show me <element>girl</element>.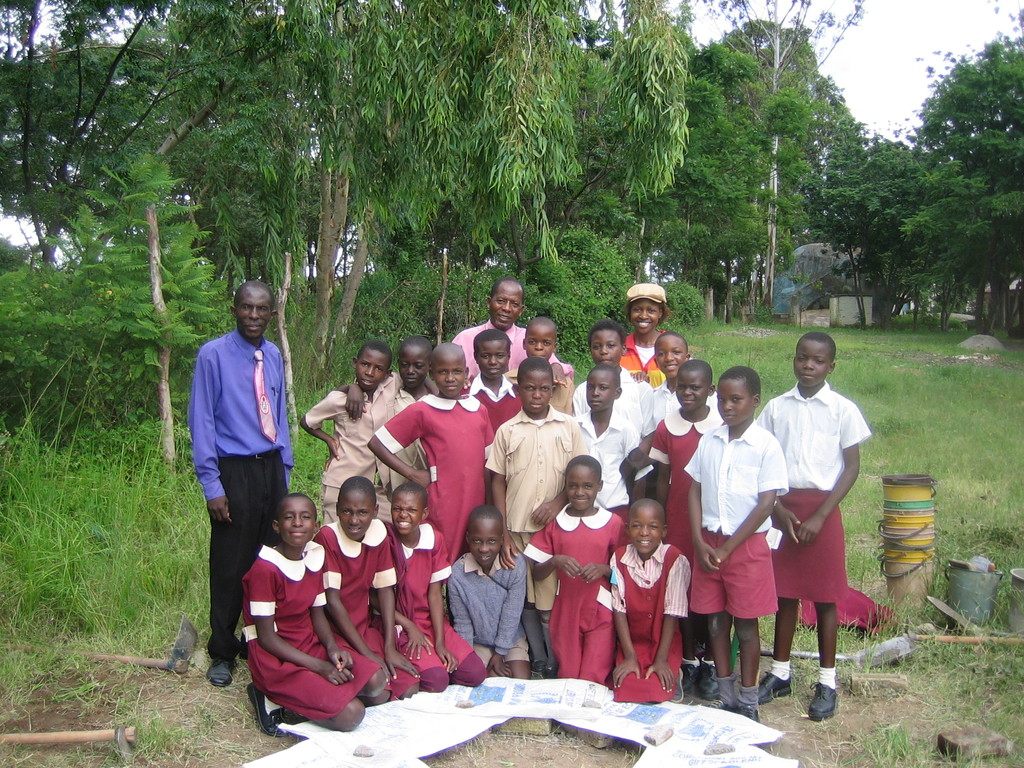
<element>girl</element> is here: [x1=520, y1=457, x2=624, y2=684].
